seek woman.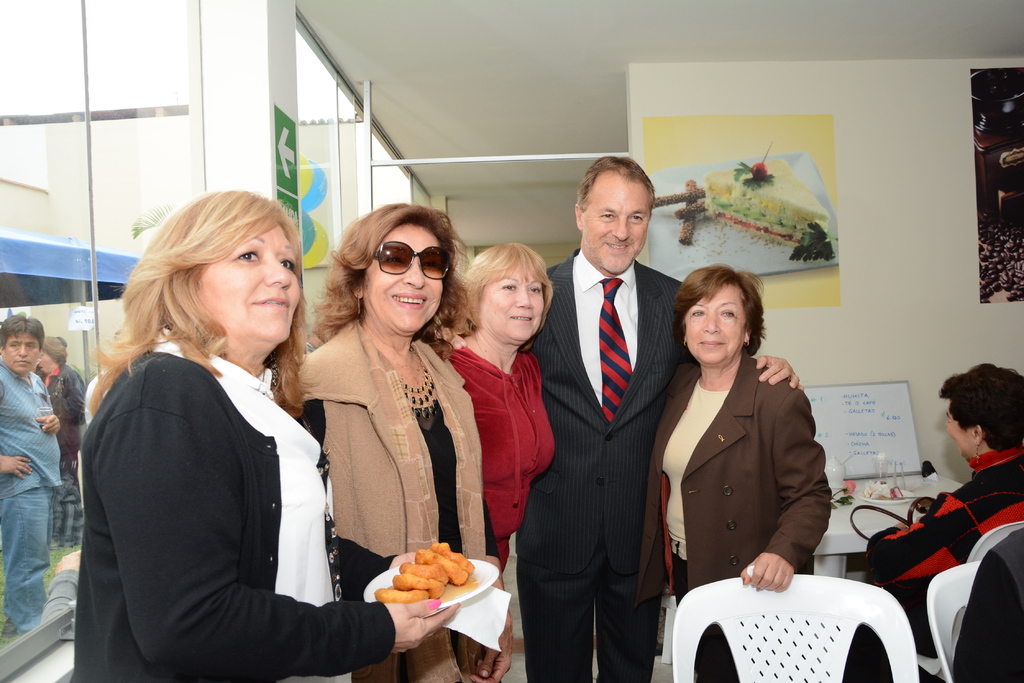
69/187/513/682.
